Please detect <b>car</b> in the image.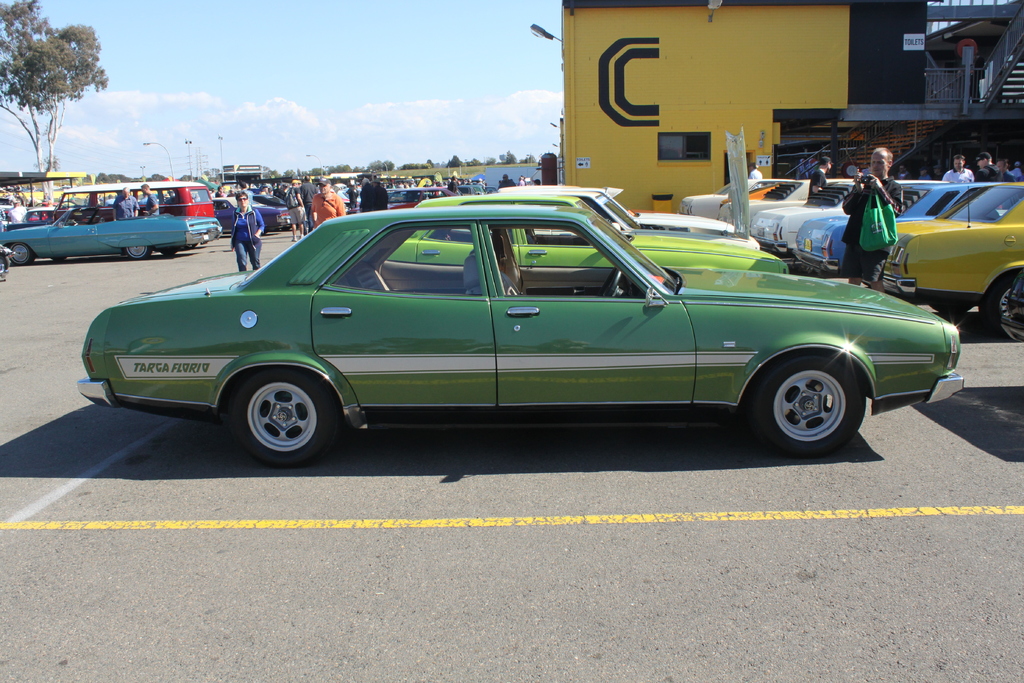
[47,180,225,218].
